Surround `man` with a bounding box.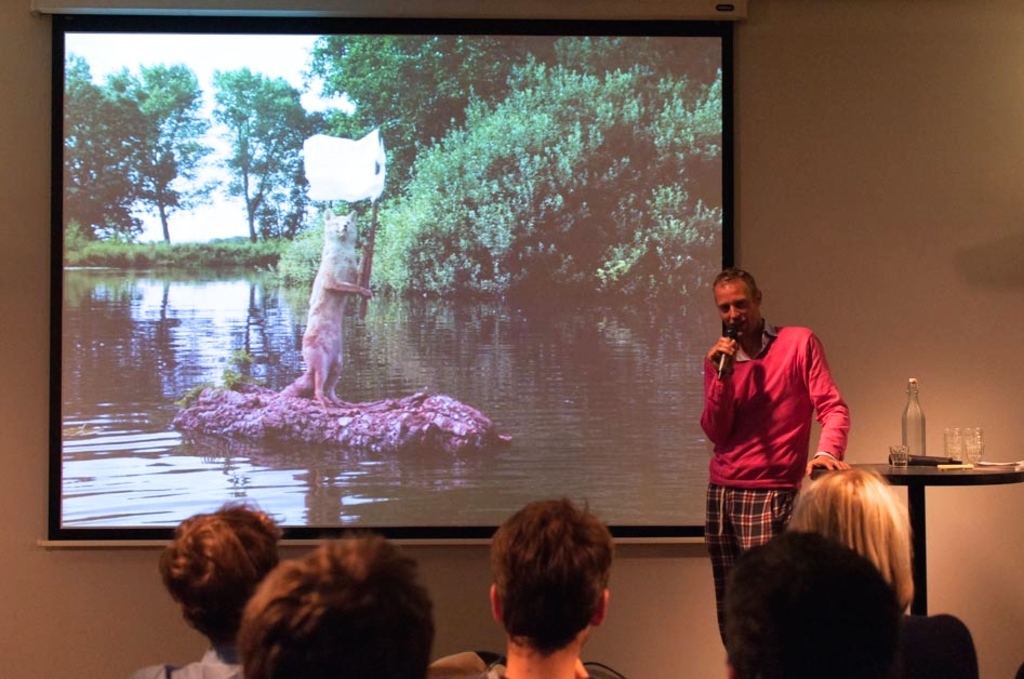
BBox(484, 494, 616, 678).
